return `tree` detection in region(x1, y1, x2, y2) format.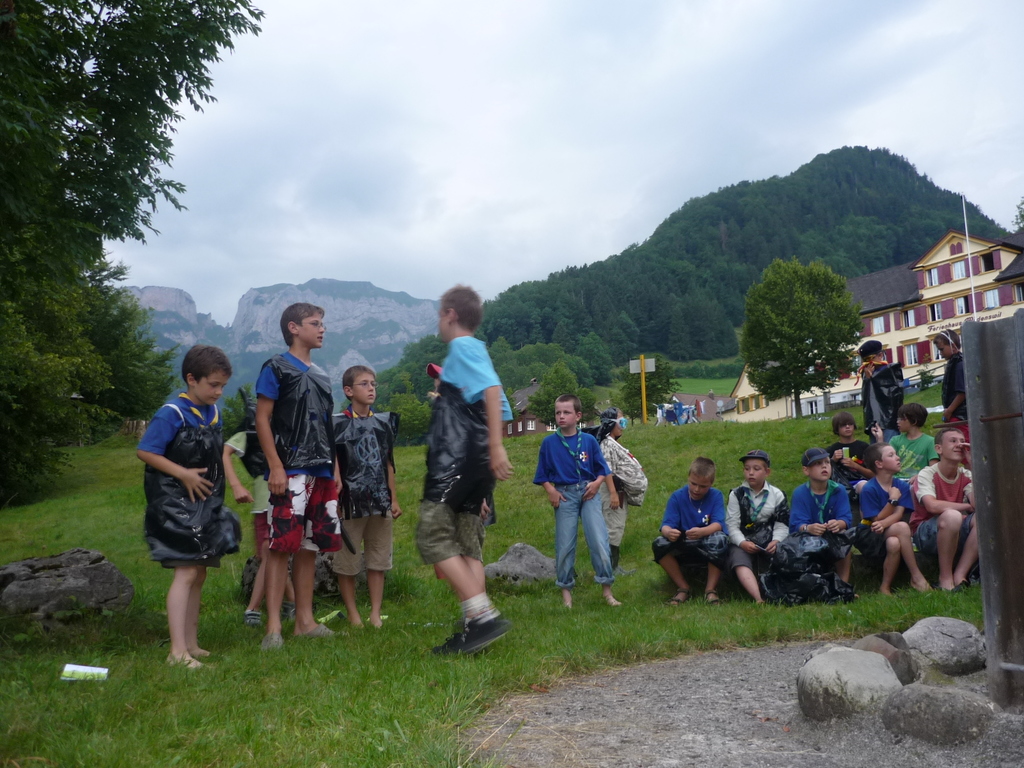
region(529, 359, 588, 425).
